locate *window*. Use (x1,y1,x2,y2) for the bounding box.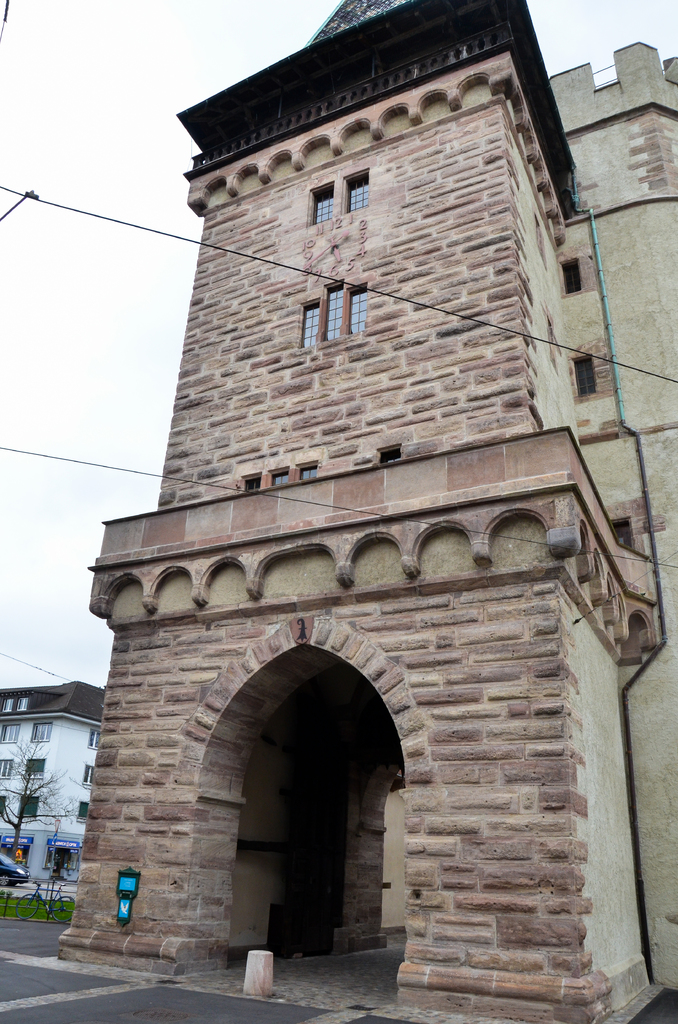
(18,796,44,820).
